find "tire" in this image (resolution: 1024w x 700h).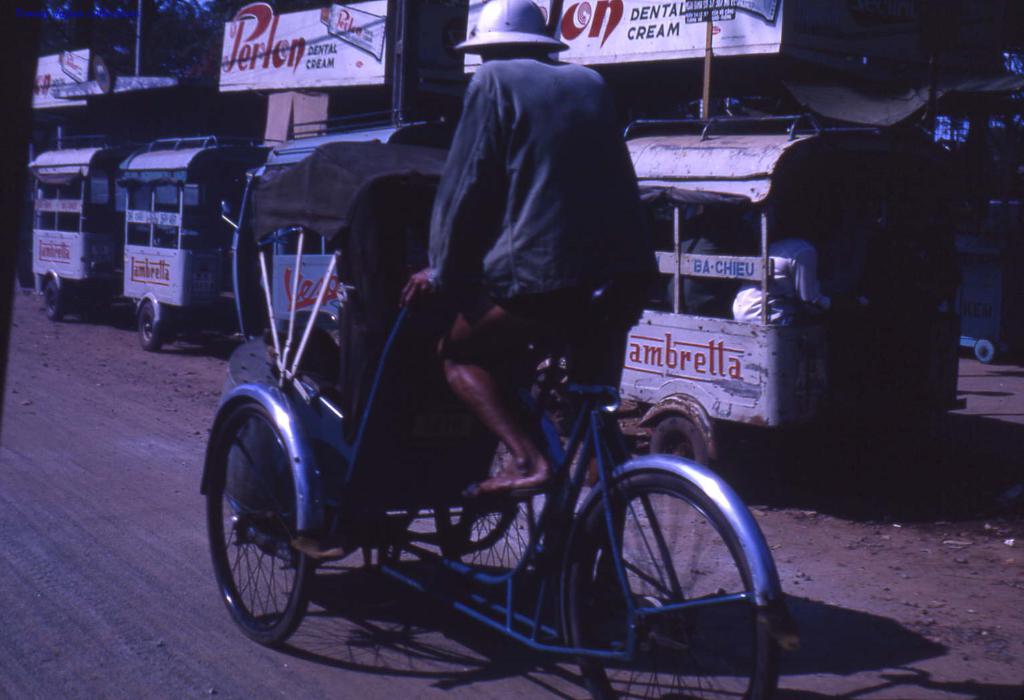
crop(567, 446, 785, 699).
